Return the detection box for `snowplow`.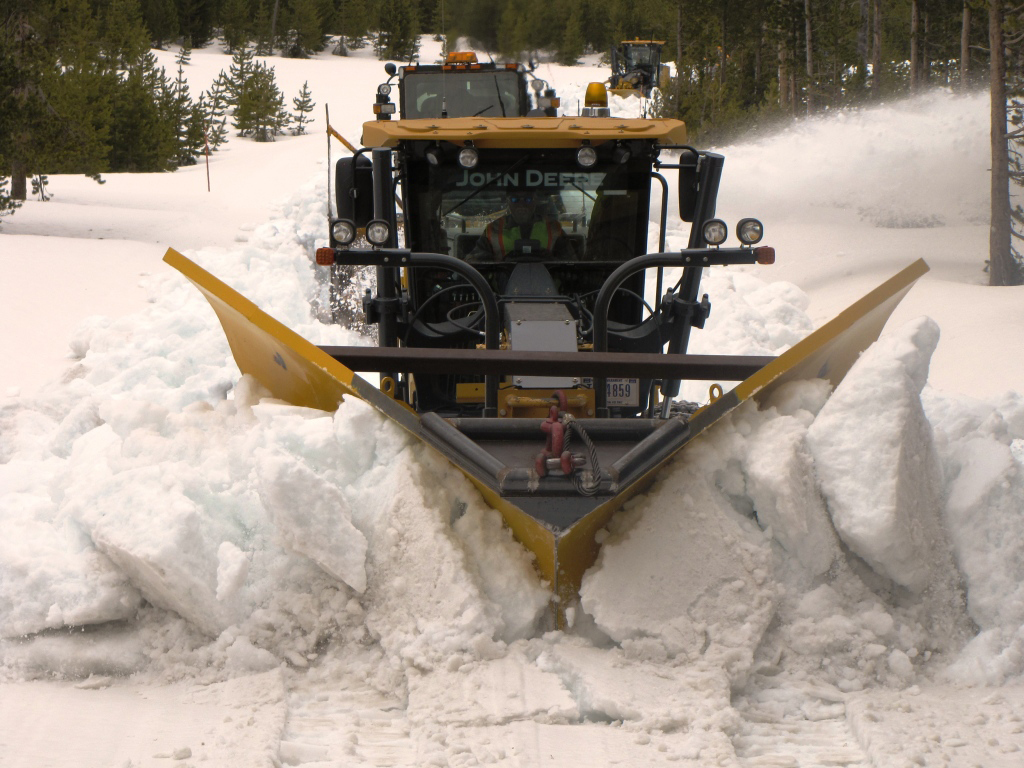
locate(158, 50, 929, 636).
